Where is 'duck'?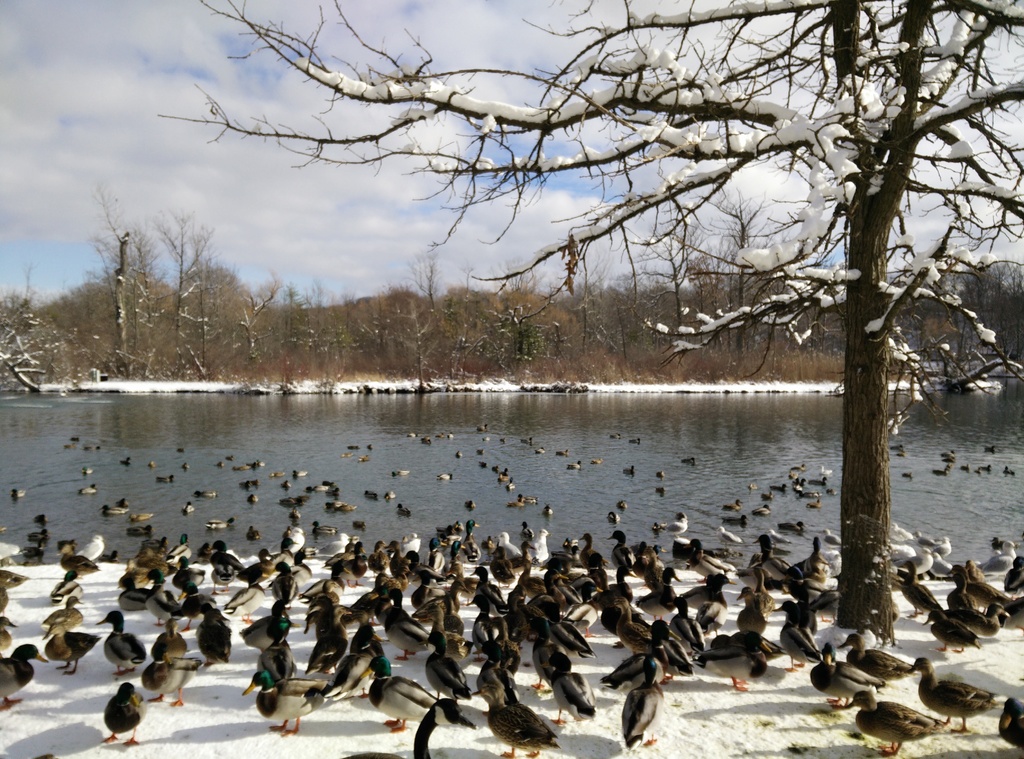
Rect(447, 429, 454, 441).
